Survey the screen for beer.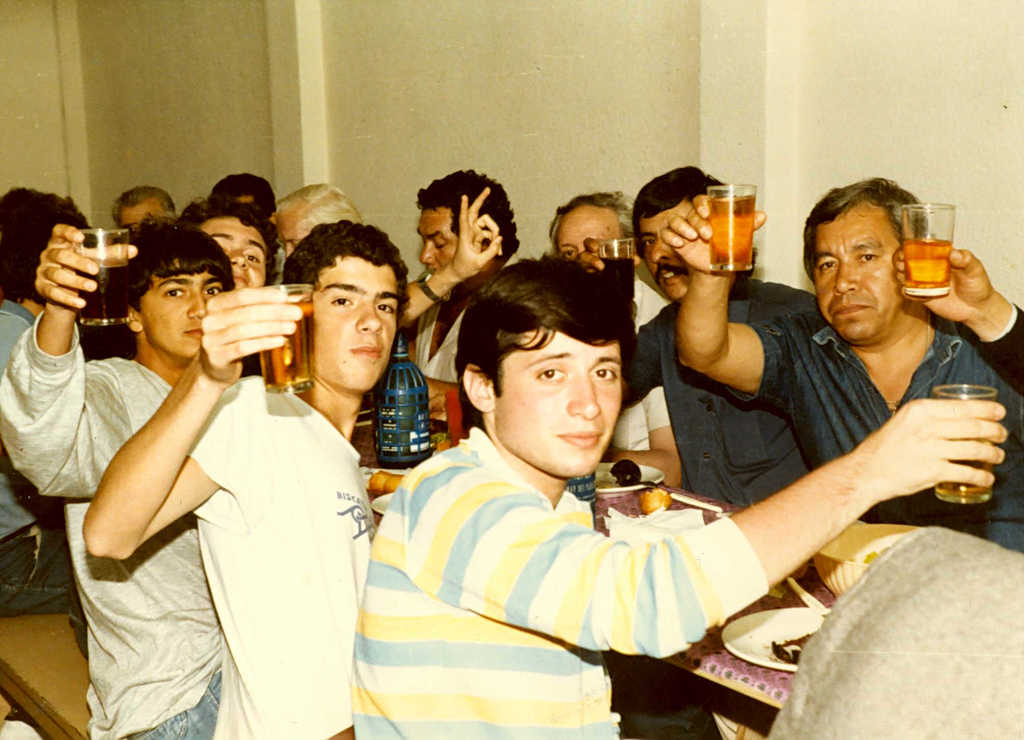
Survey found: x1=260, y1=283, x2=314, y2=394.
